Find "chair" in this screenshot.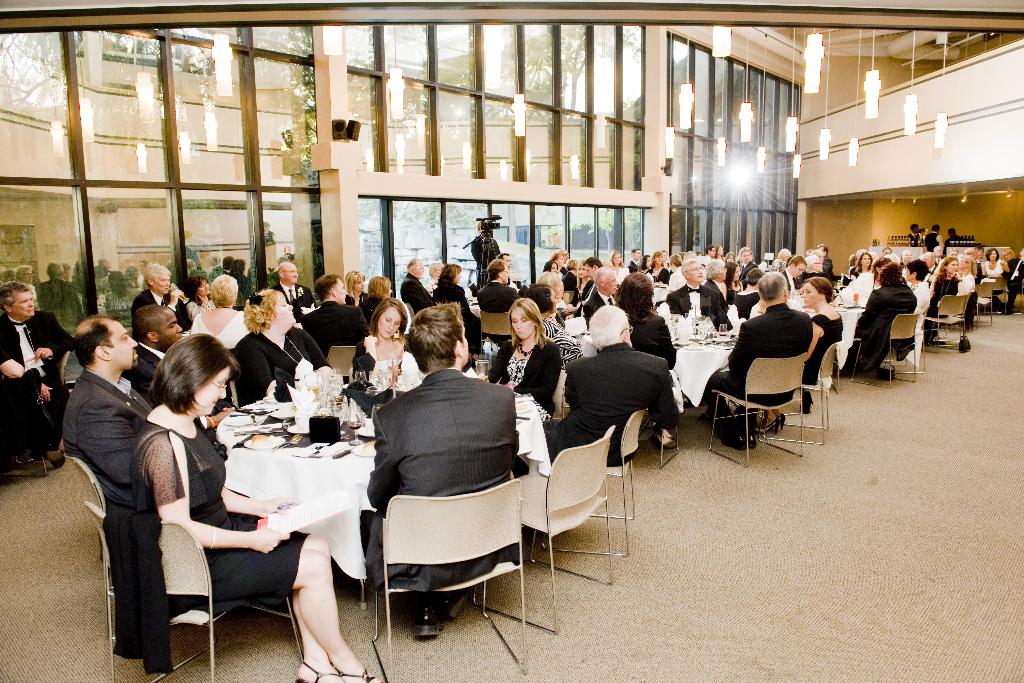
The bounding box for "chair" is box(366, 424, 540, 659).
